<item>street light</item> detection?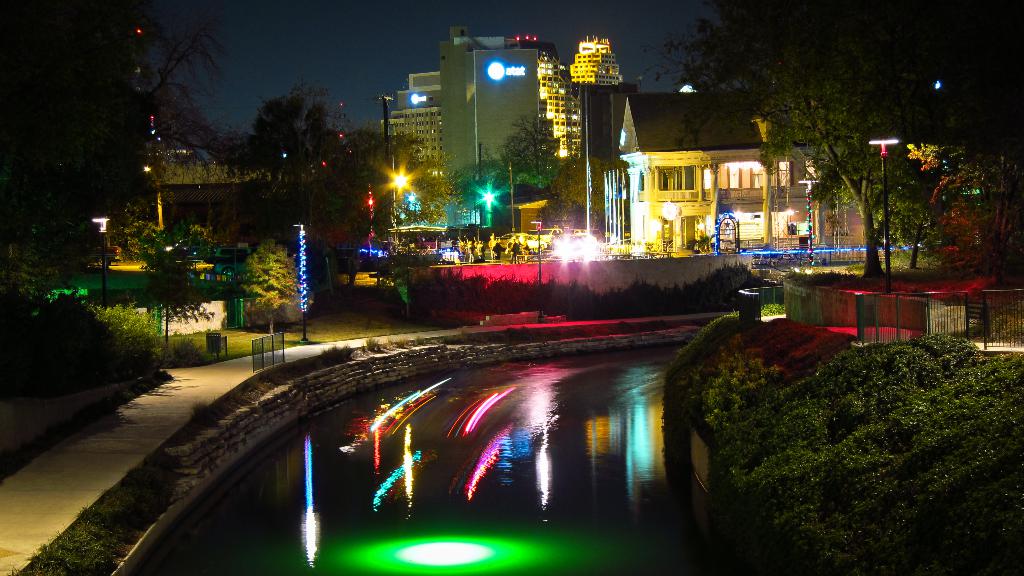
{"left": 871, "top": 135, "right": 901, "bottom": 302}
